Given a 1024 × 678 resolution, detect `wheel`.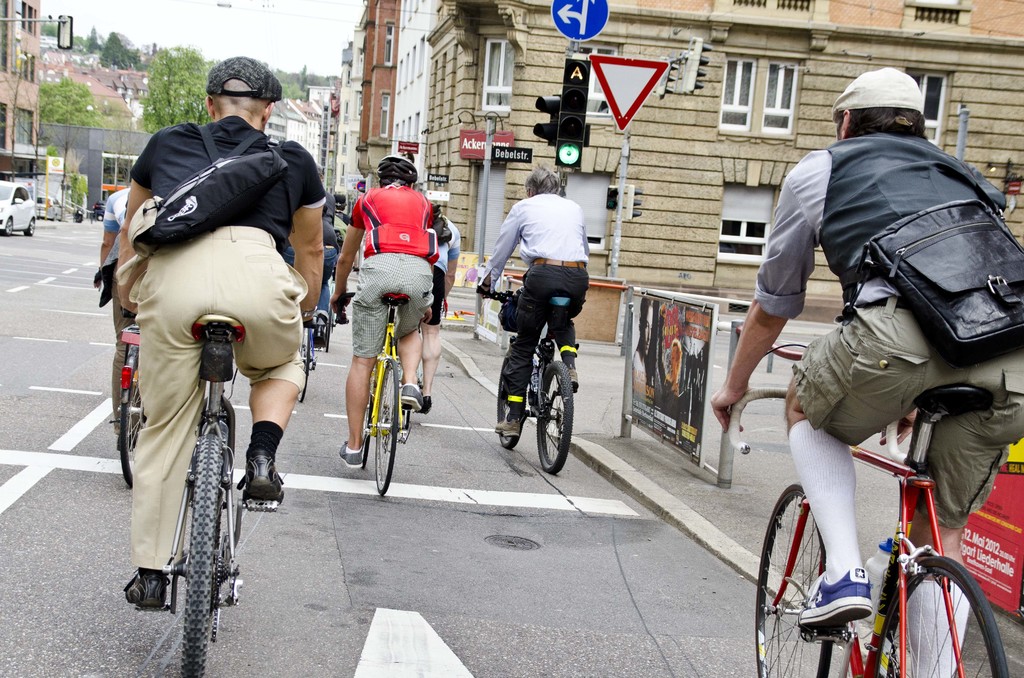
<box>25,216,36,236</box>.
